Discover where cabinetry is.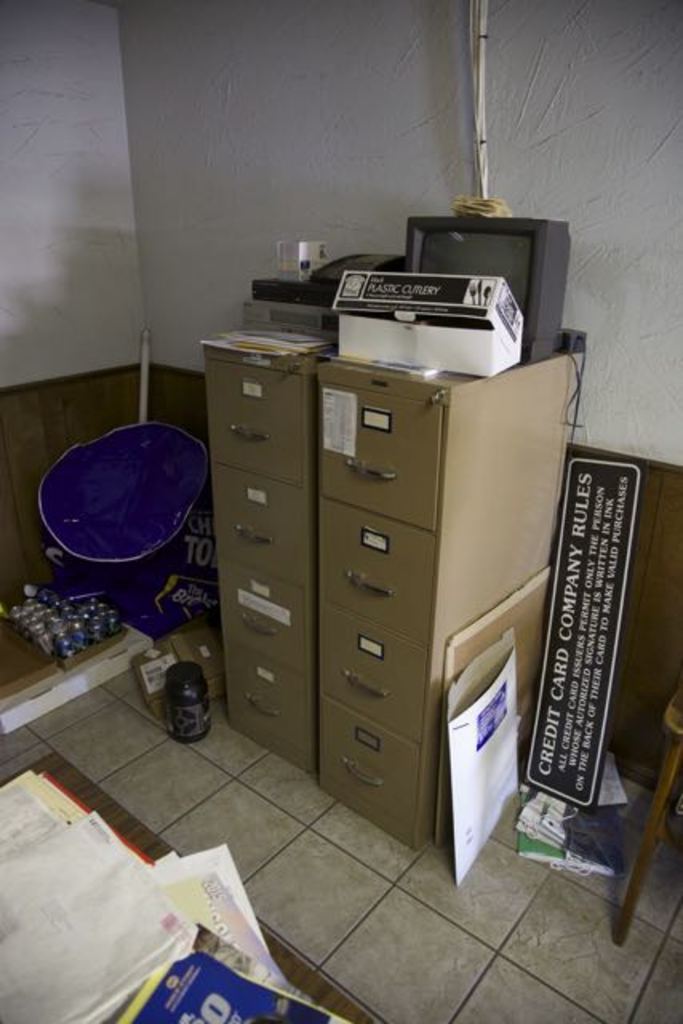
Discovered at left=206, top=469, right=326, bottom=582.
